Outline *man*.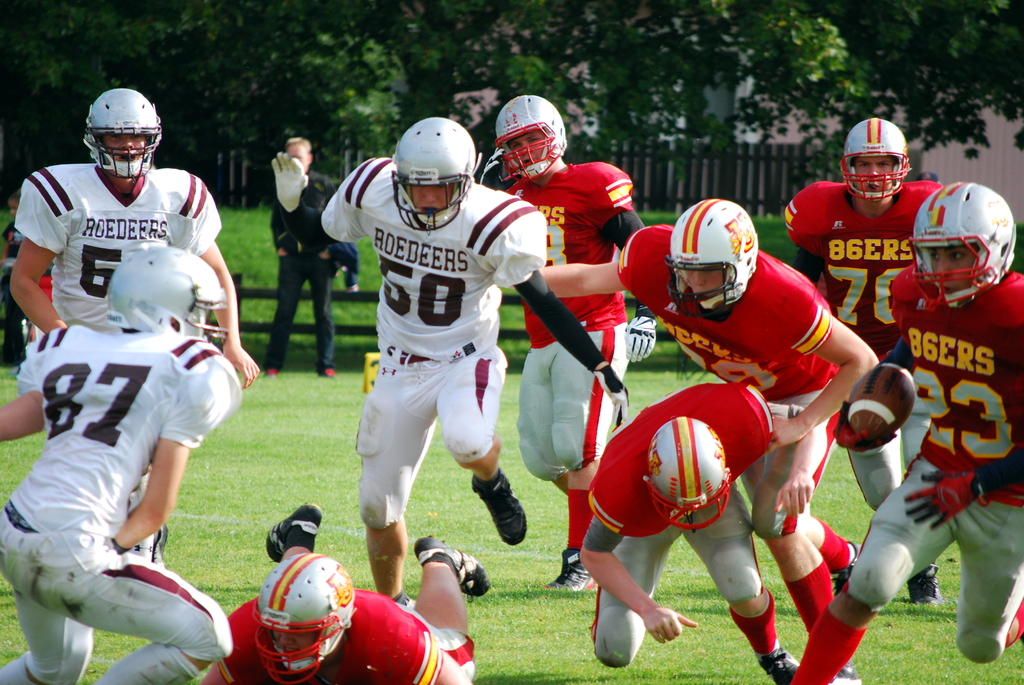
Outline: locate(197, 501, 499, 684).
